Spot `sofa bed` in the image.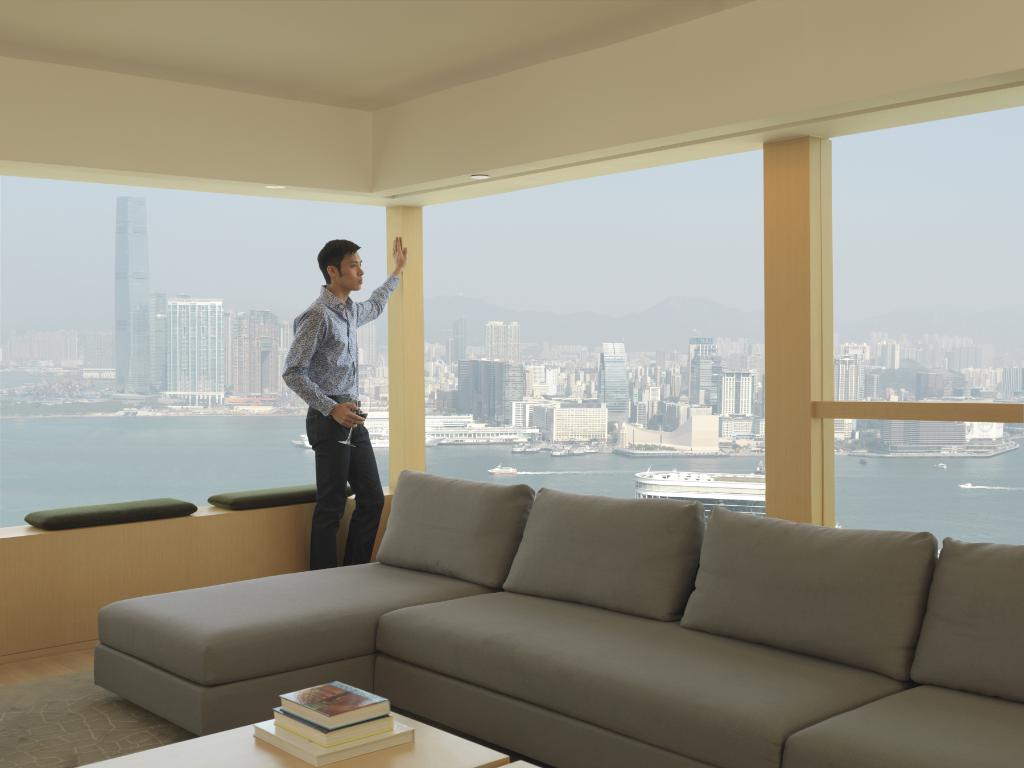
`sofa bed` found at left=92, top=467, right=536, bottom=742.
